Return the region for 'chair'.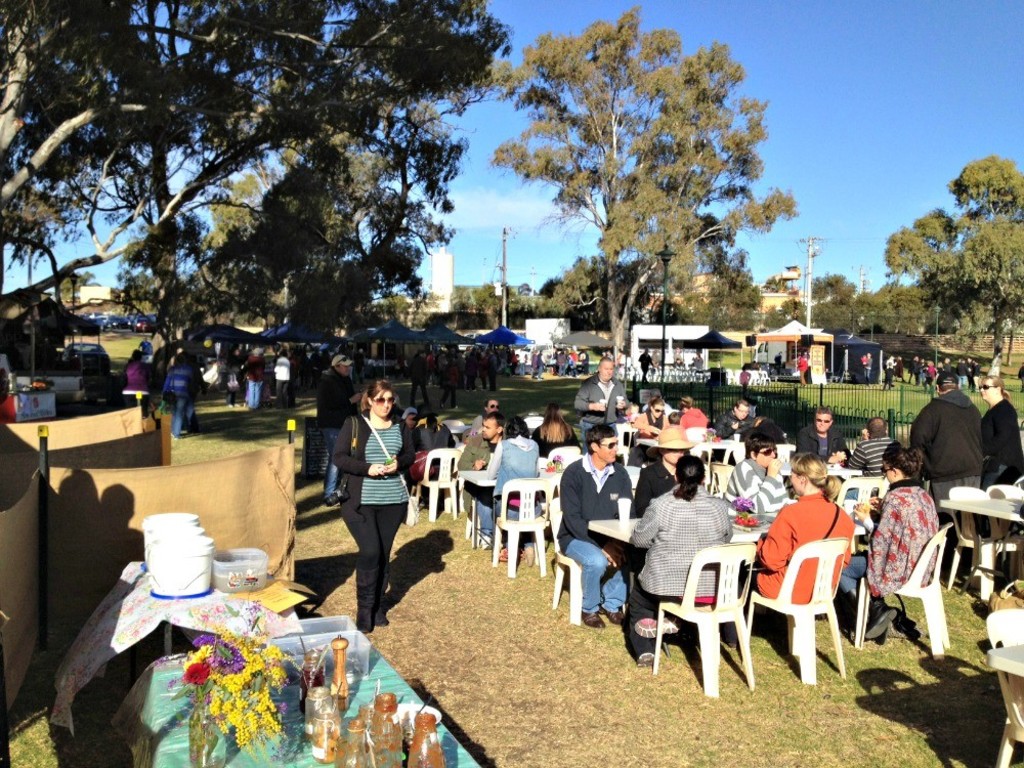
bbox(945, 486, 1023, 600).
